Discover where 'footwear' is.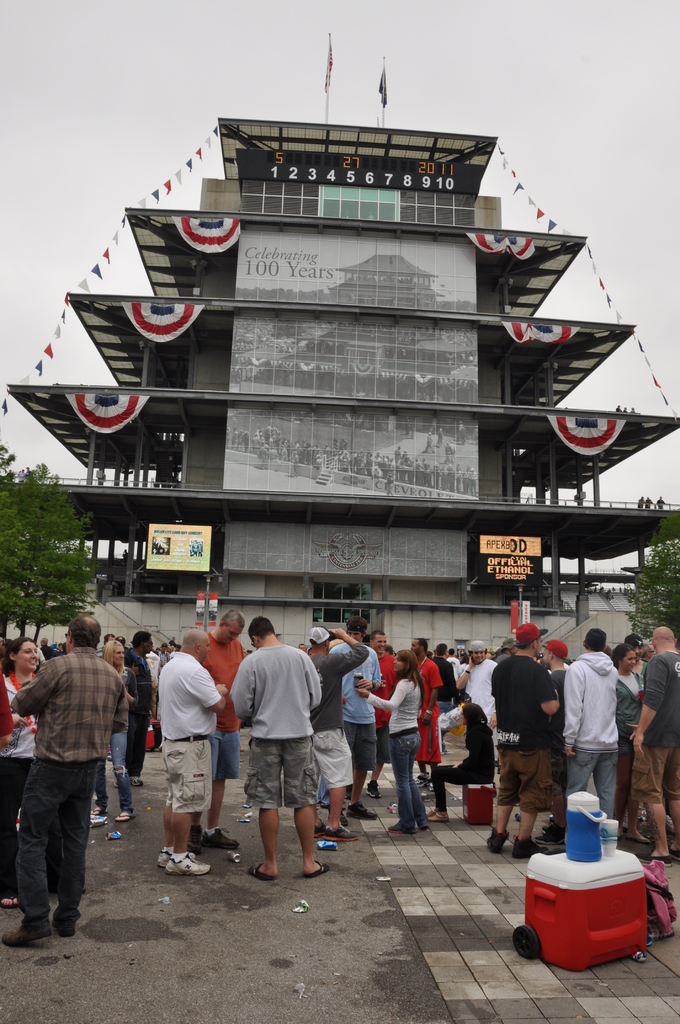
Discovered at crop(384, 826, 412, 835).
